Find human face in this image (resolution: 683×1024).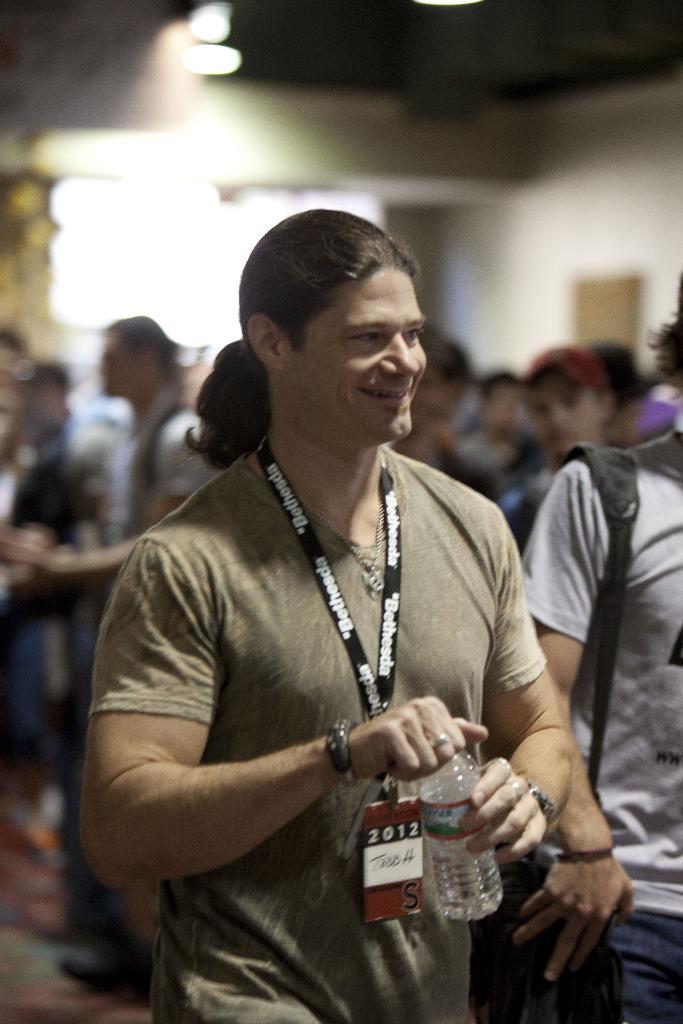
left=279, top=264, right=432, bottom=467.
